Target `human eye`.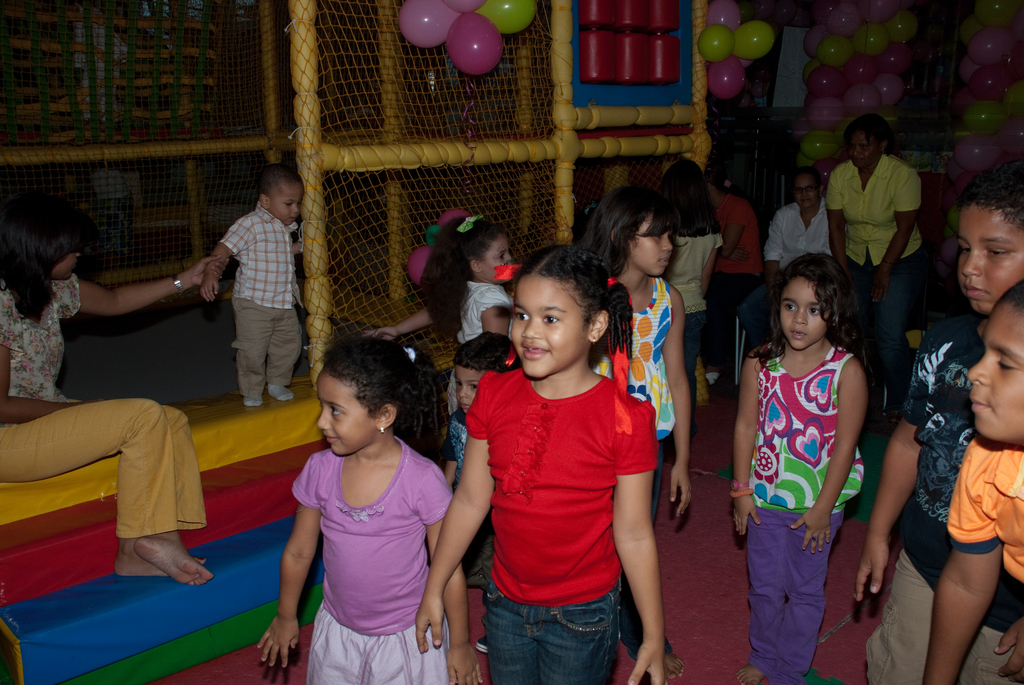
Target region: 465,382,478,395.
